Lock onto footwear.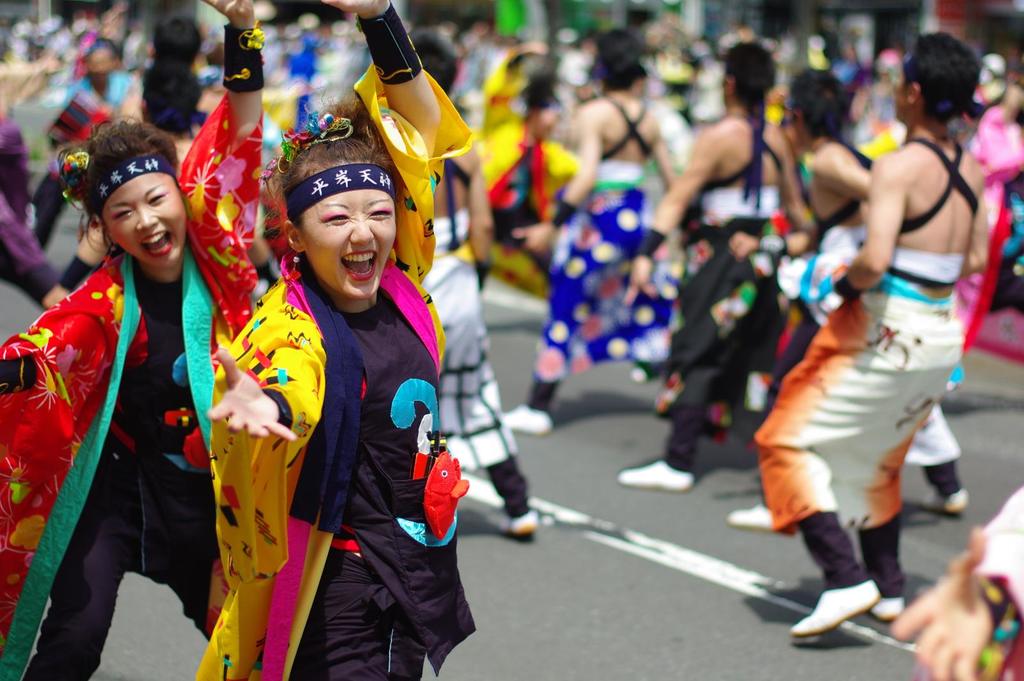
Locked: box=[728, 499, 800, 540].
